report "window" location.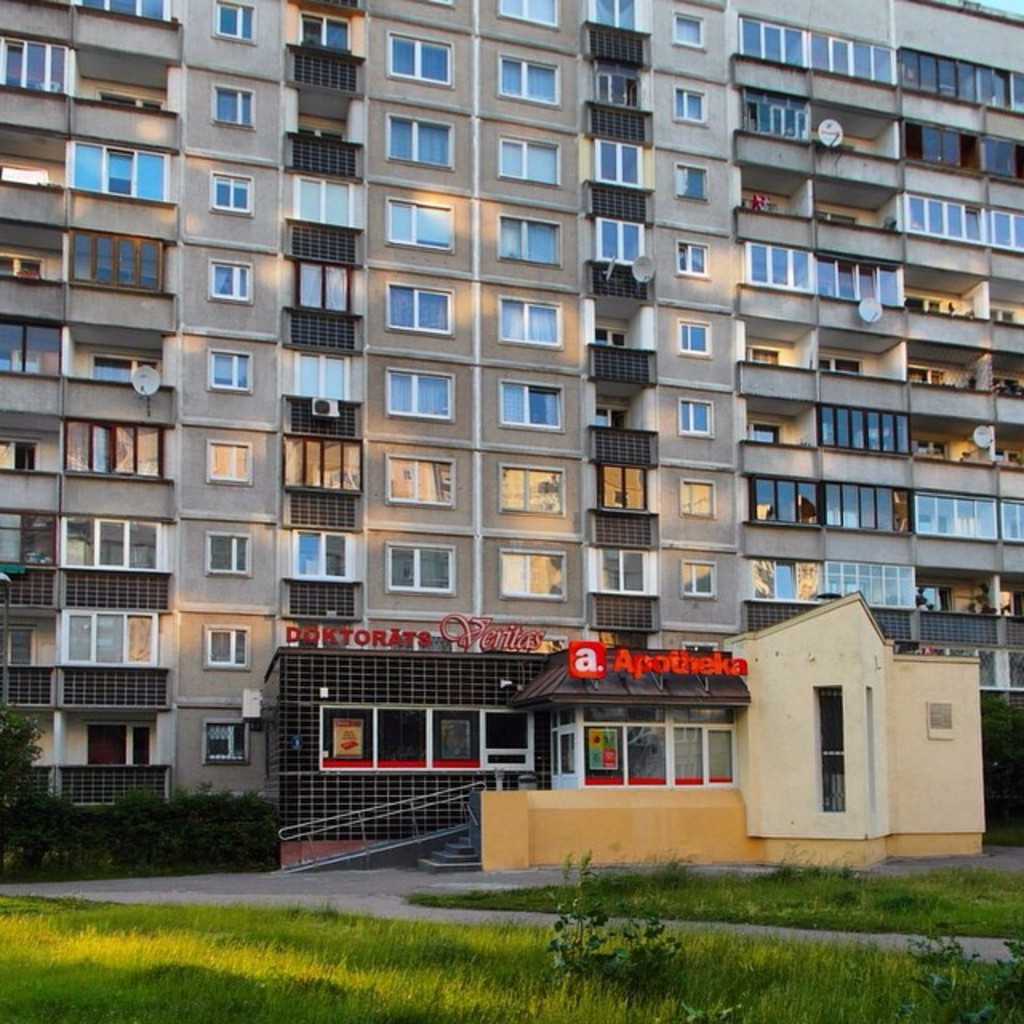
Report: rect(219, 168, 267, 235).
